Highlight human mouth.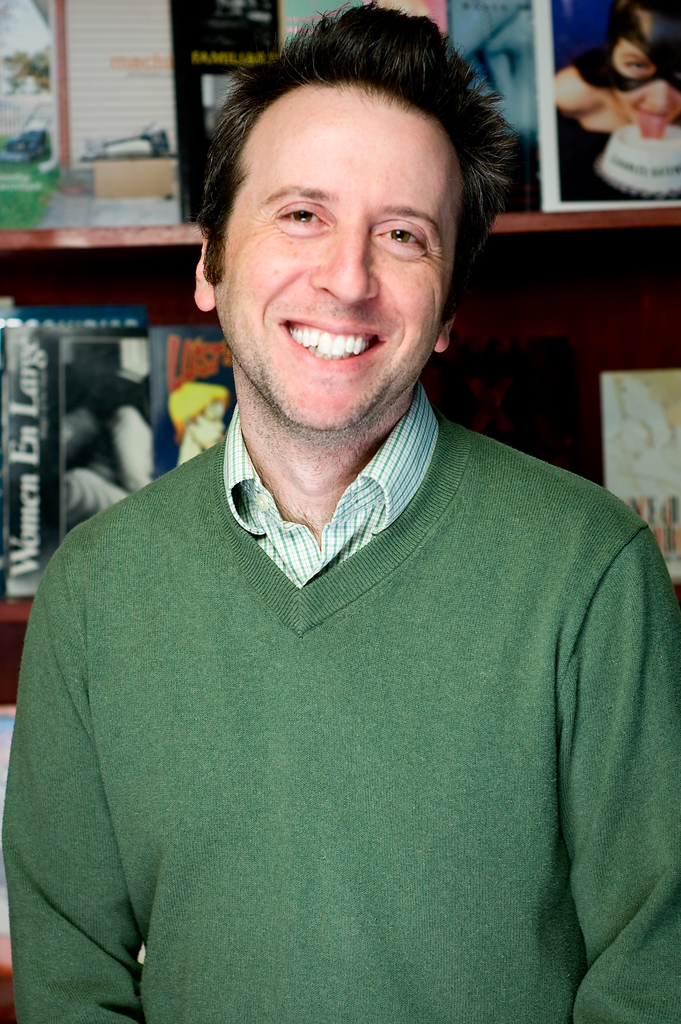
Highlighted region: bbox=[634, 108, 674, 137].
